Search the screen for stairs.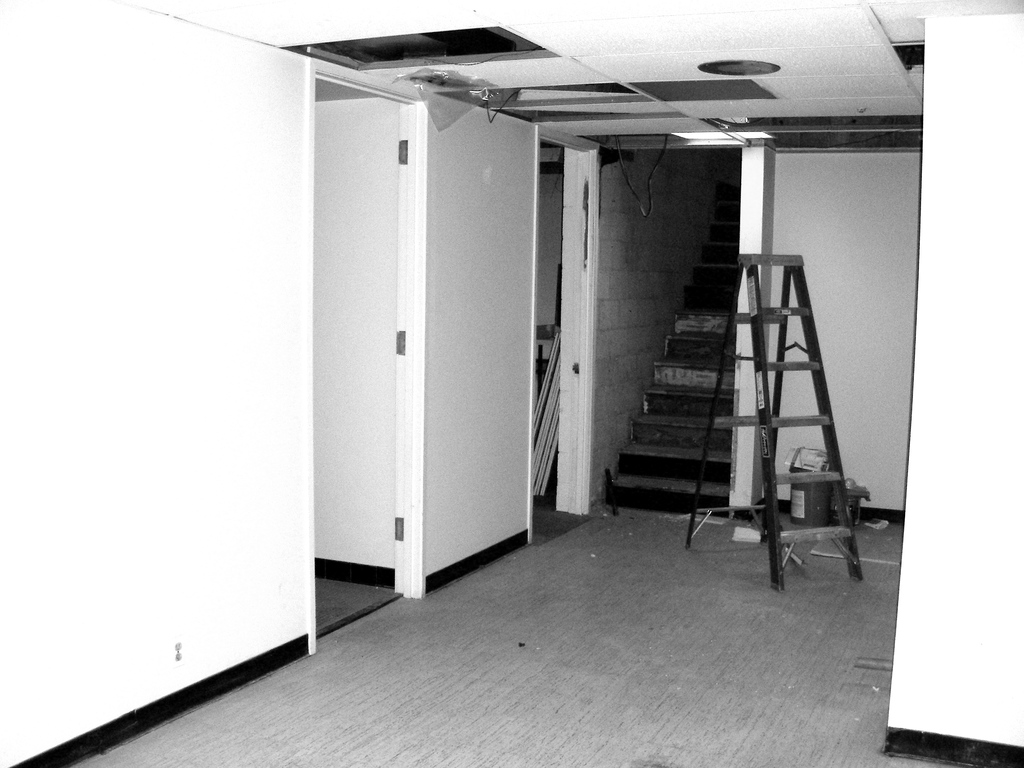
Found at (597, 180, 743, 515).
